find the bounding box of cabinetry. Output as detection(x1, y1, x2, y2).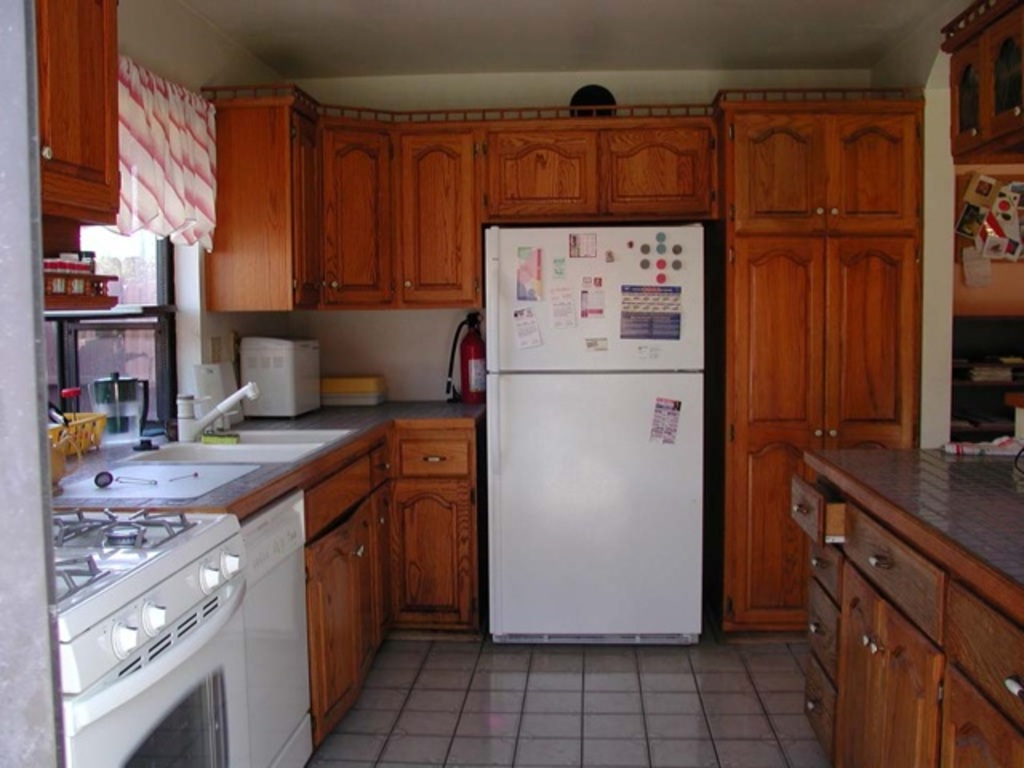
detection(294, 115, 326, 301).
